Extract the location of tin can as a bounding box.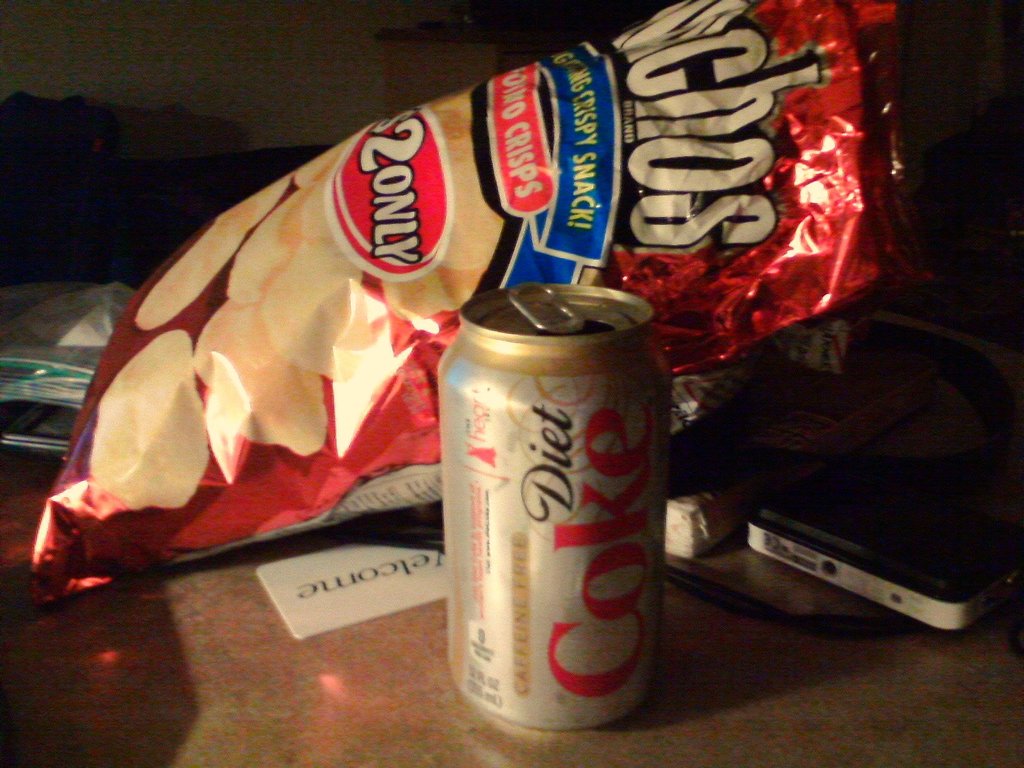
[432,273,673,740].
